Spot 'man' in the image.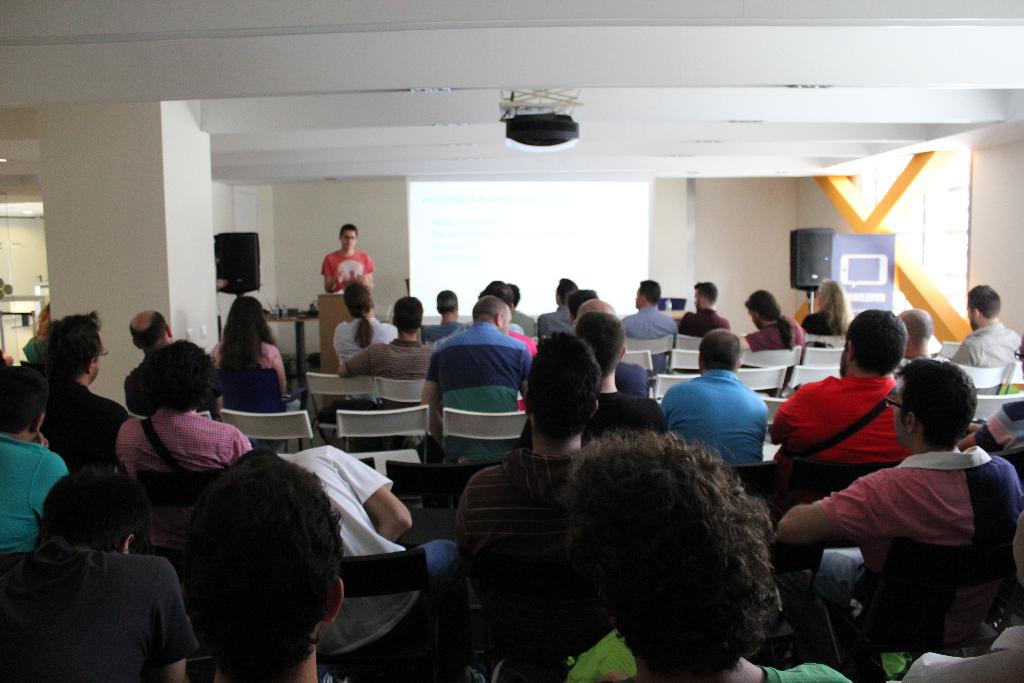
'man' found at 669:277:733:341.
